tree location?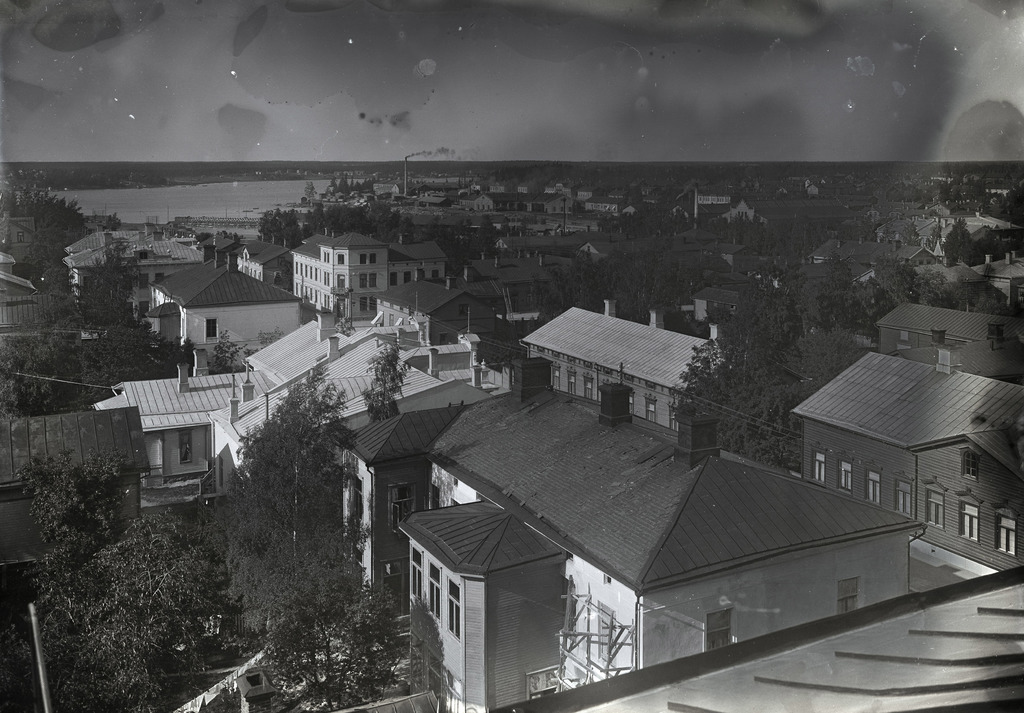
0:185:29:216
